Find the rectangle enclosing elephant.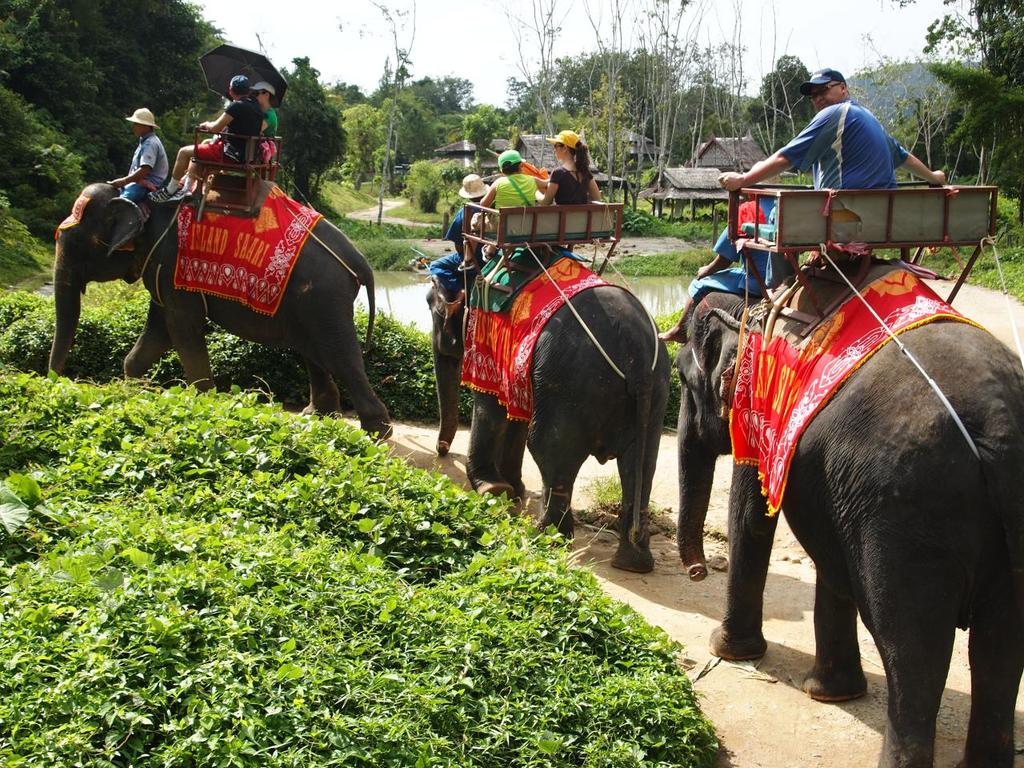
rect(670, 244, 1023, 767).
